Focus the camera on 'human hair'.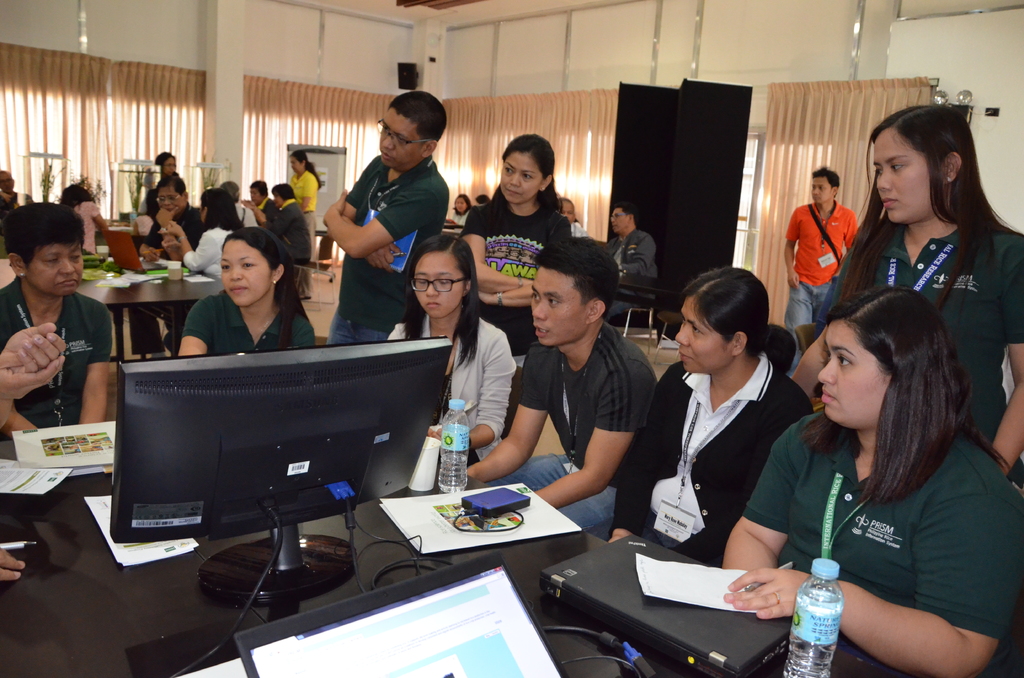
Focus region: crop(221, 224, 311, 350).
